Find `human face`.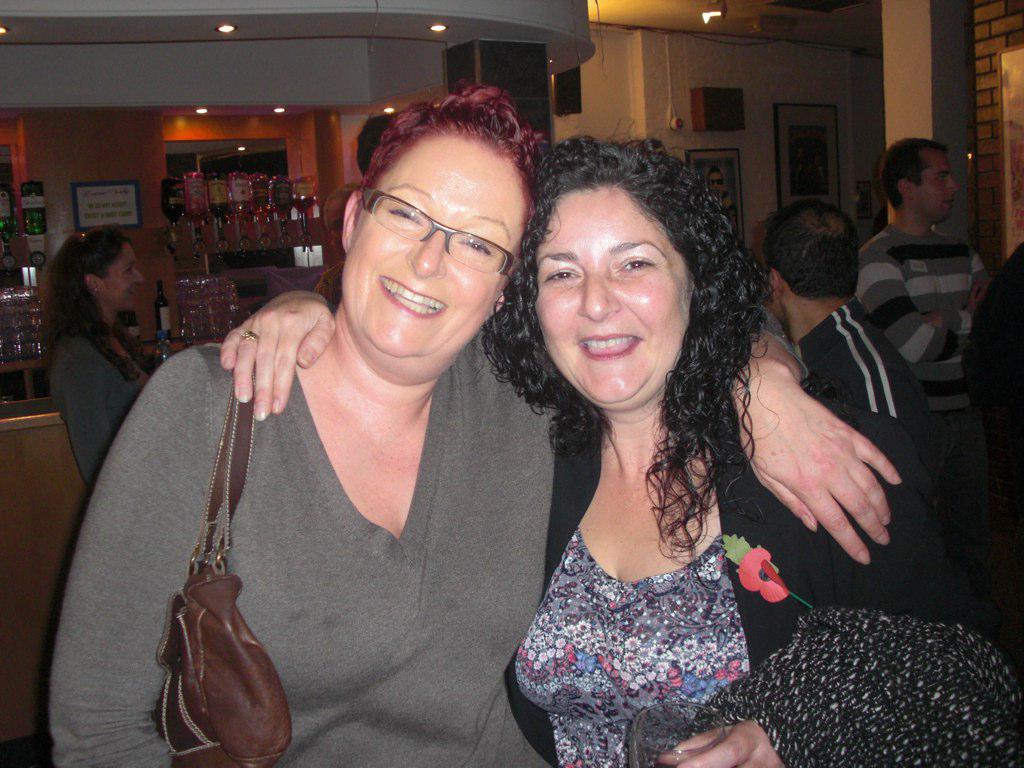
BBox(341, 138, 521, 360).
